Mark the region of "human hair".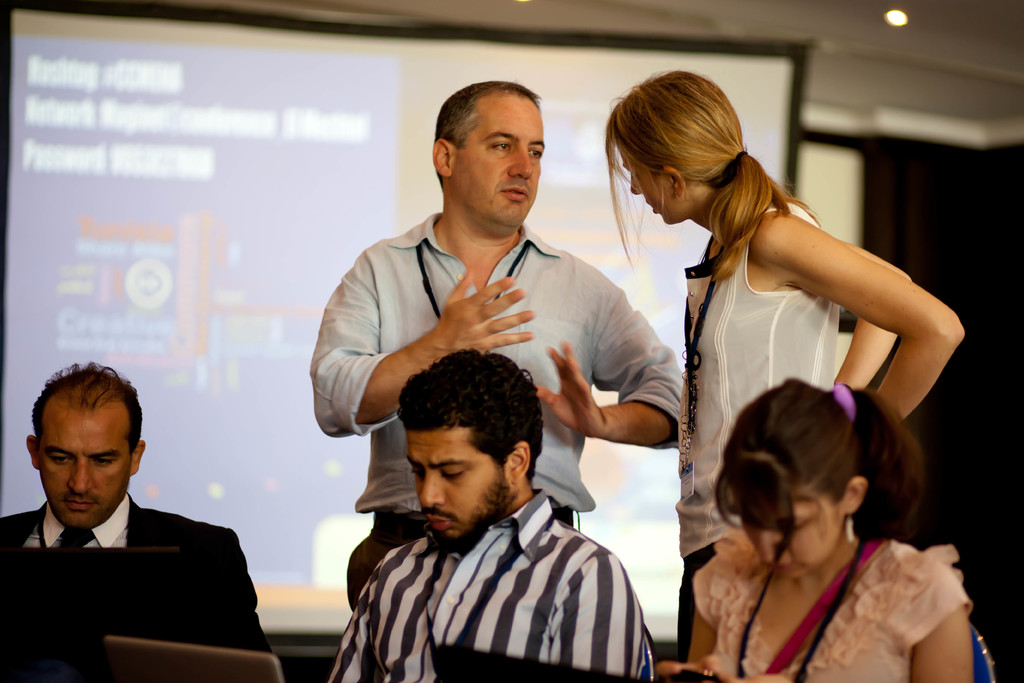
Region: x1=434, y1=80, x2=543, y2=195.
